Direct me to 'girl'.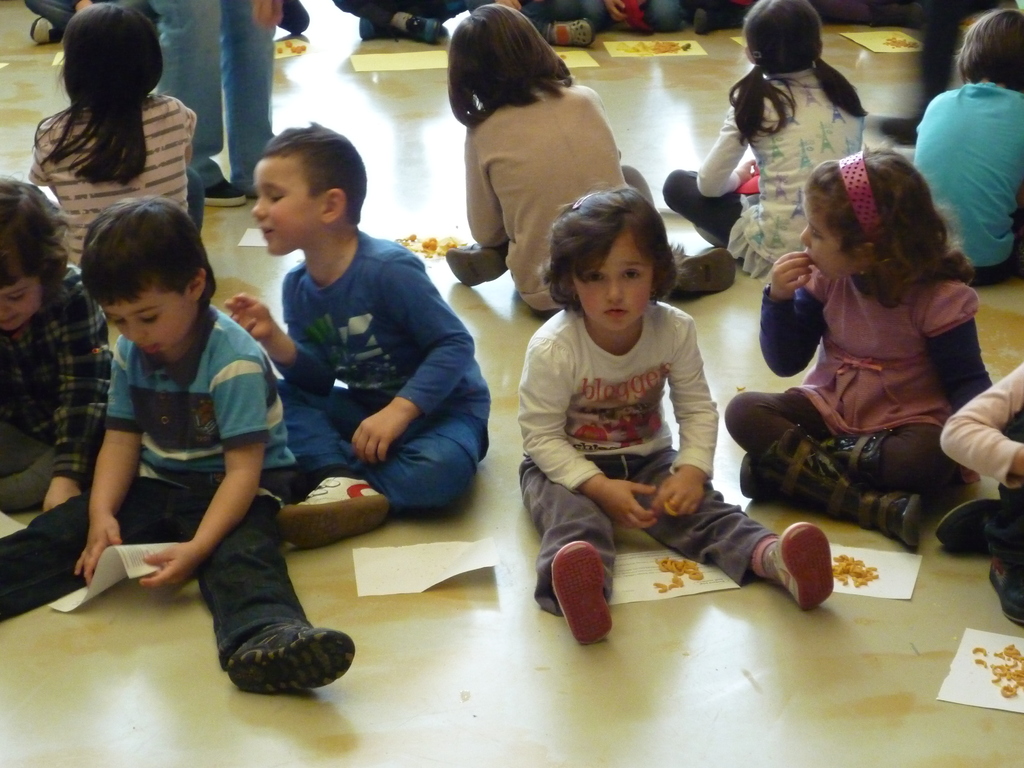
Direction: [left=661, top=0, right=870, bottom=284].
